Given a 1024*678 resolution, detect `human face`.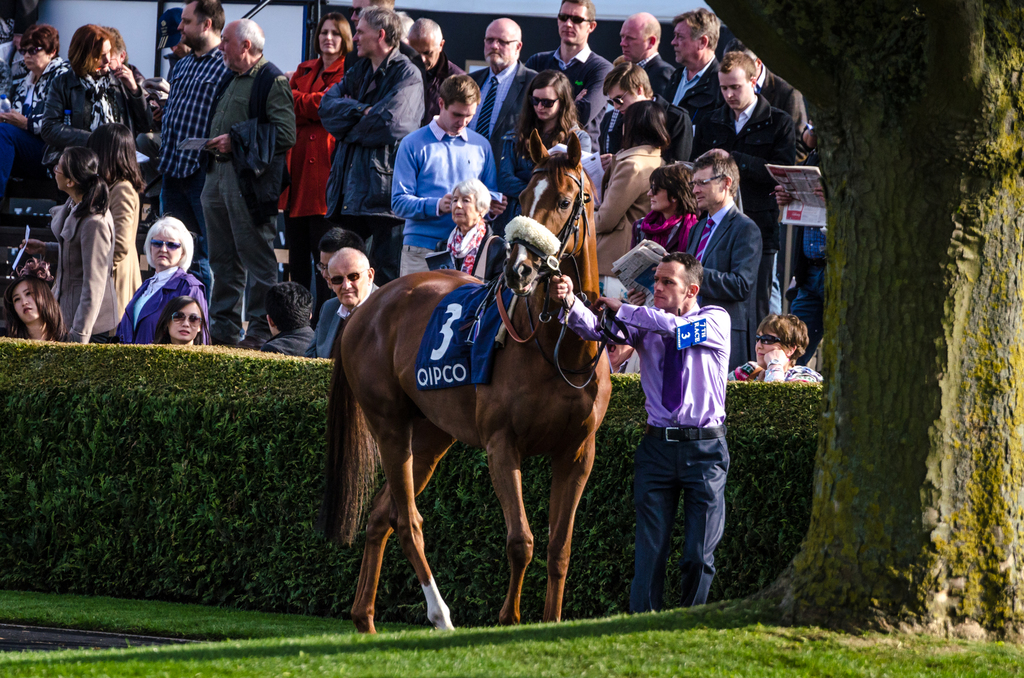
crop(671, 24, 694, 63).
